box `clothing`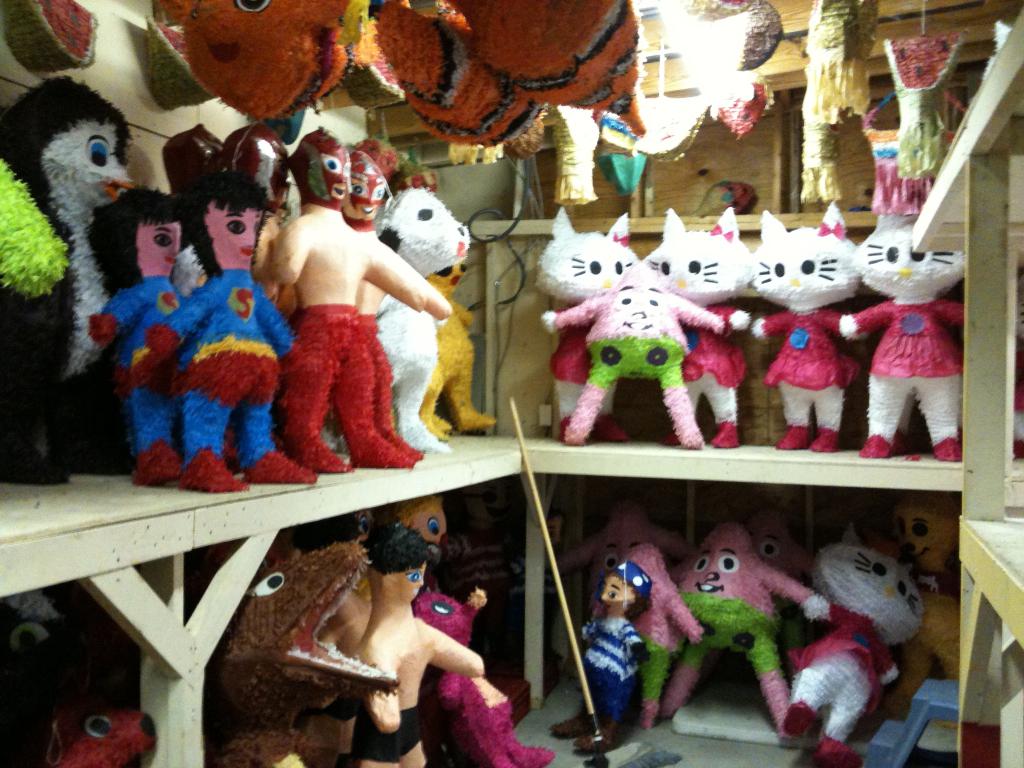
[left=81, top=277, right=201, bottom=509]
